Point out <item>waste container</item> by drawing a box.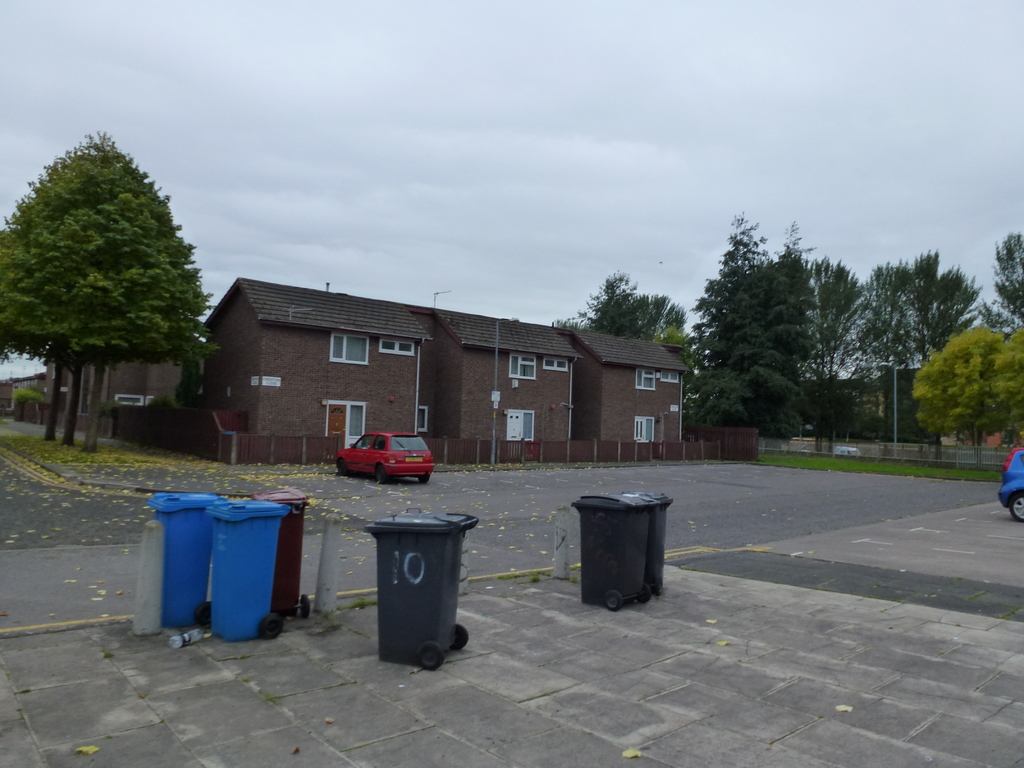
l=358, t=506, r=481, b=673.
